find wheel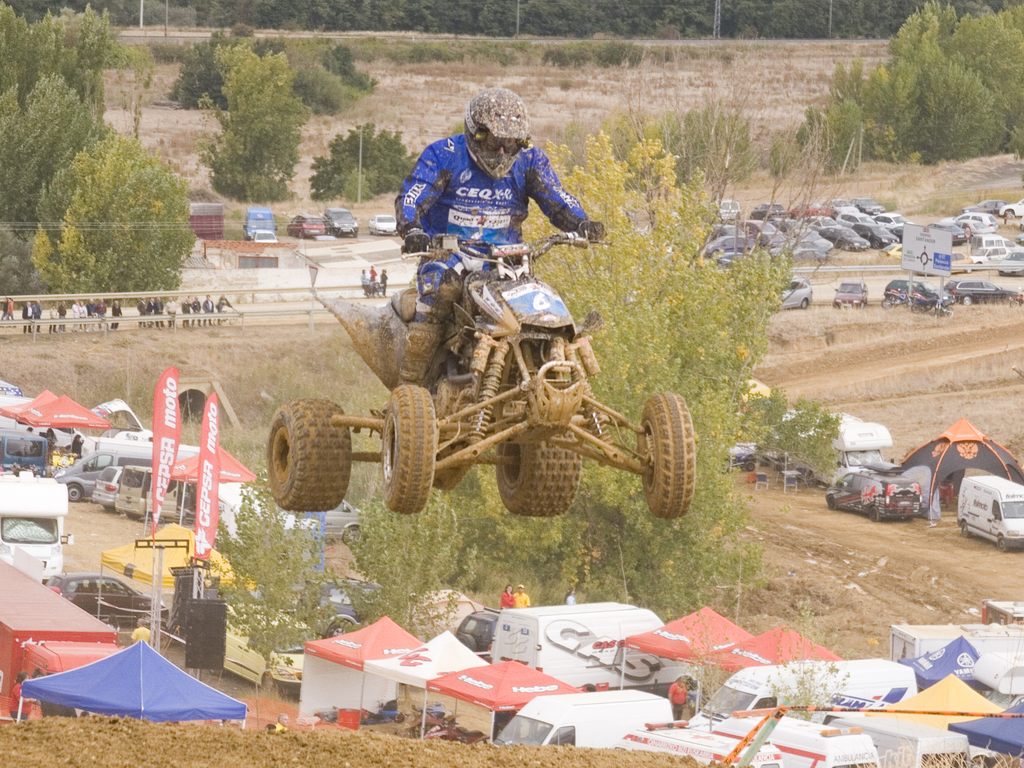
[261,390,358,515]
